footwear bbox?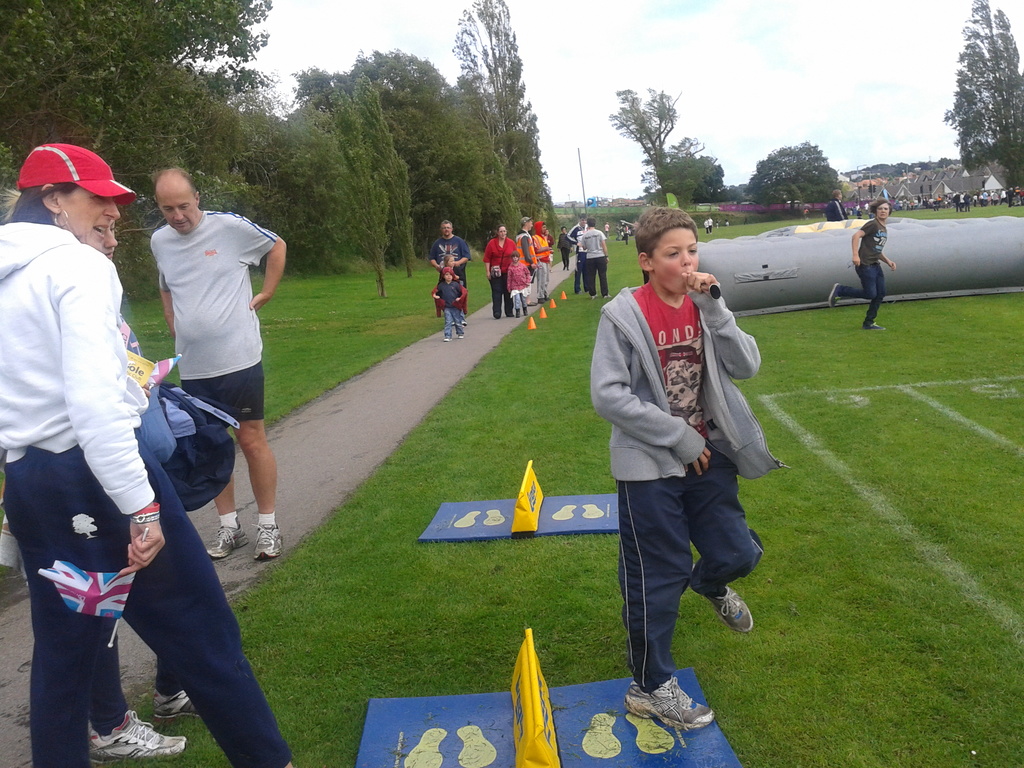
locate(619, 675, 713, 735)
